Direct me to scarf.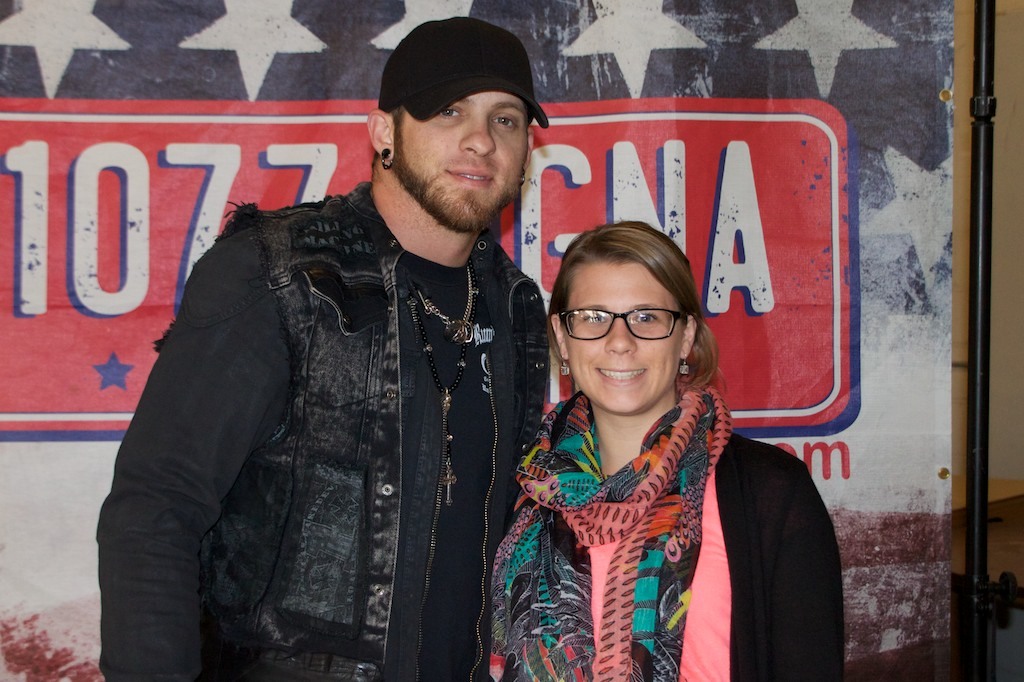
Direction: bbox=[510, 372, 728, 681].
